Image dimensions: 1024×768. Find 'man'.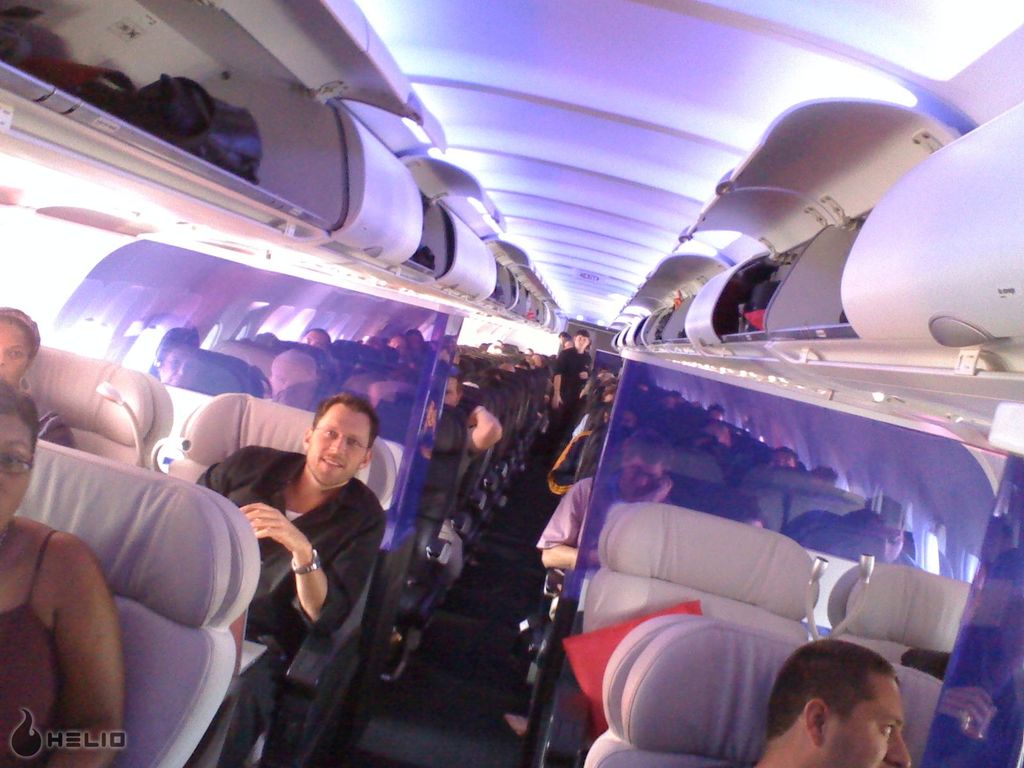
<region>204, 392, 388, 767</region>.
